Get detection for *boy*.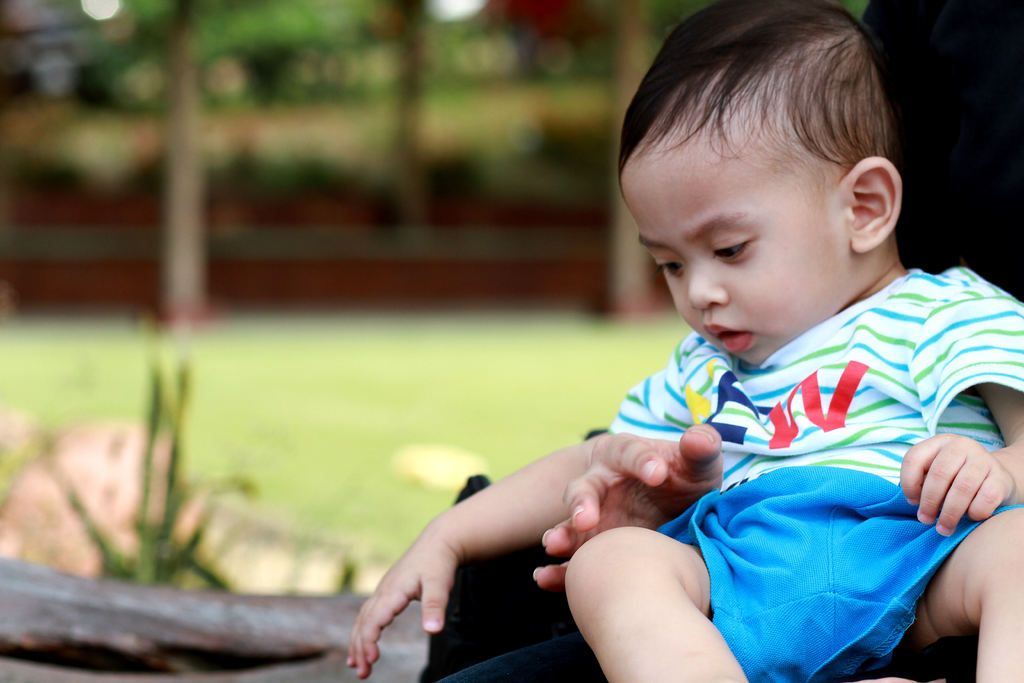
Detection: bbox(336, 0, 1023, 682).
